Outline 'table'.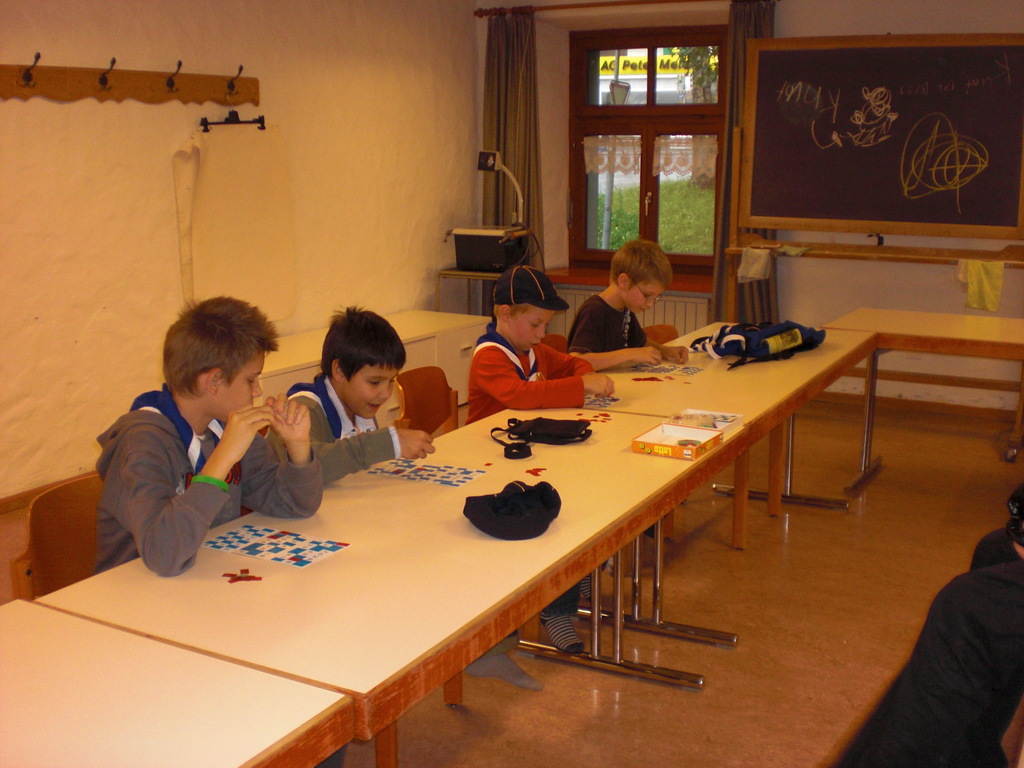
Outline: bbox=(36, 396, 708, 766).
